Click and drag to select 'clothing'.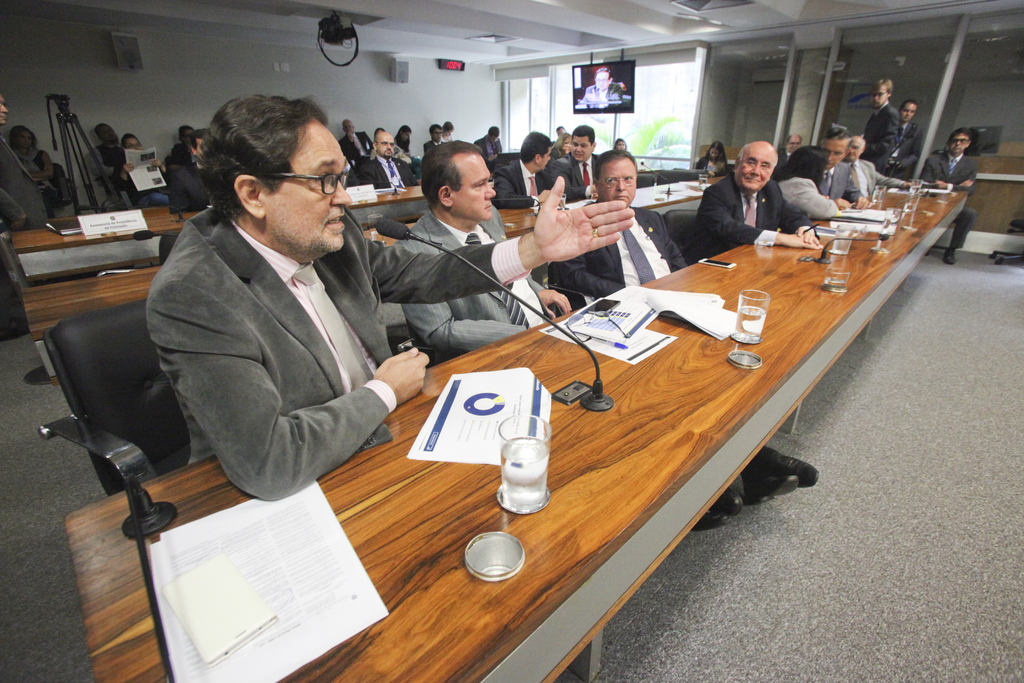
Selection: rect(920, 140, 975, 244).
